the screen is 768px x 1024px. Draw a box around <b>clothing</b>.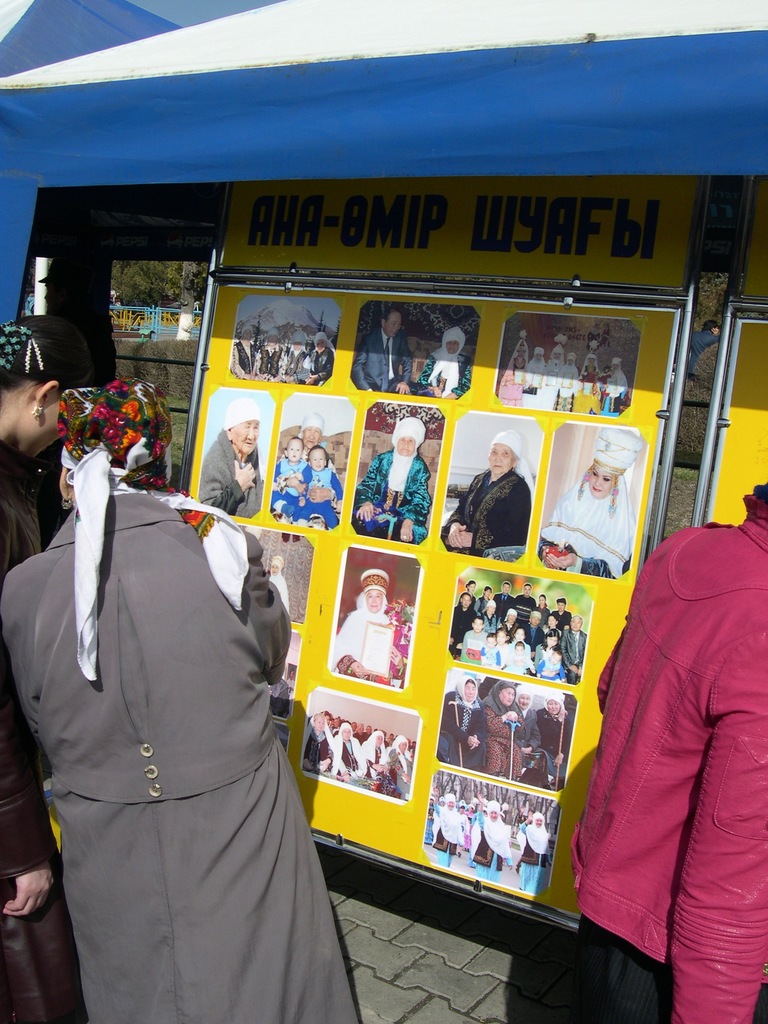
[x1=420, y1=804, x2=433, y2=843].
